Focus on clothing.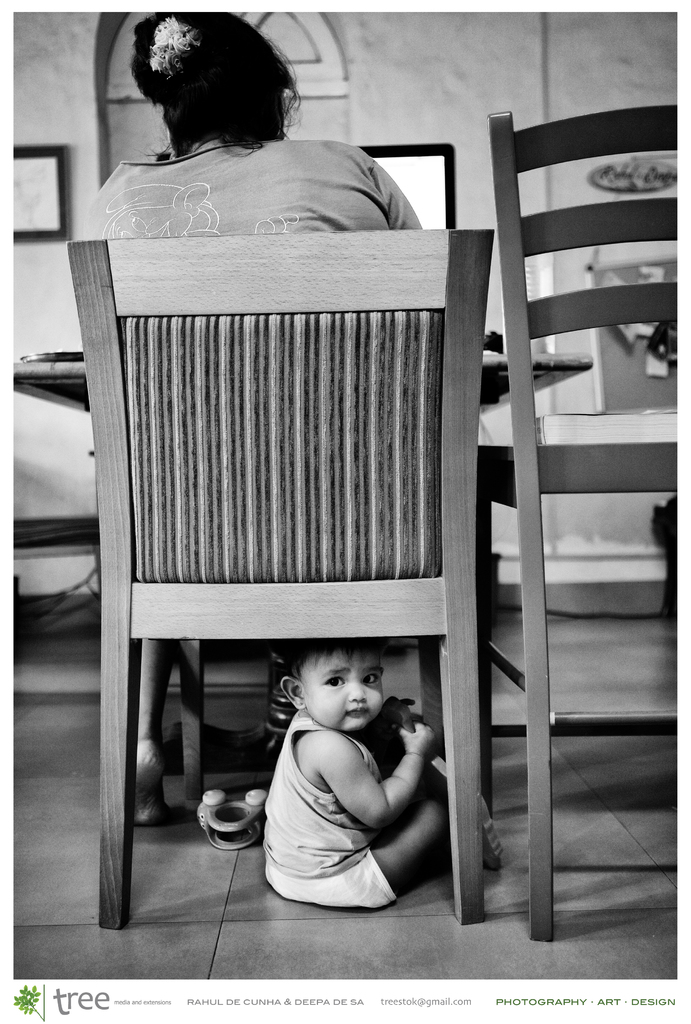
Focused at left=259, top=688, right=439, bottom=913.
